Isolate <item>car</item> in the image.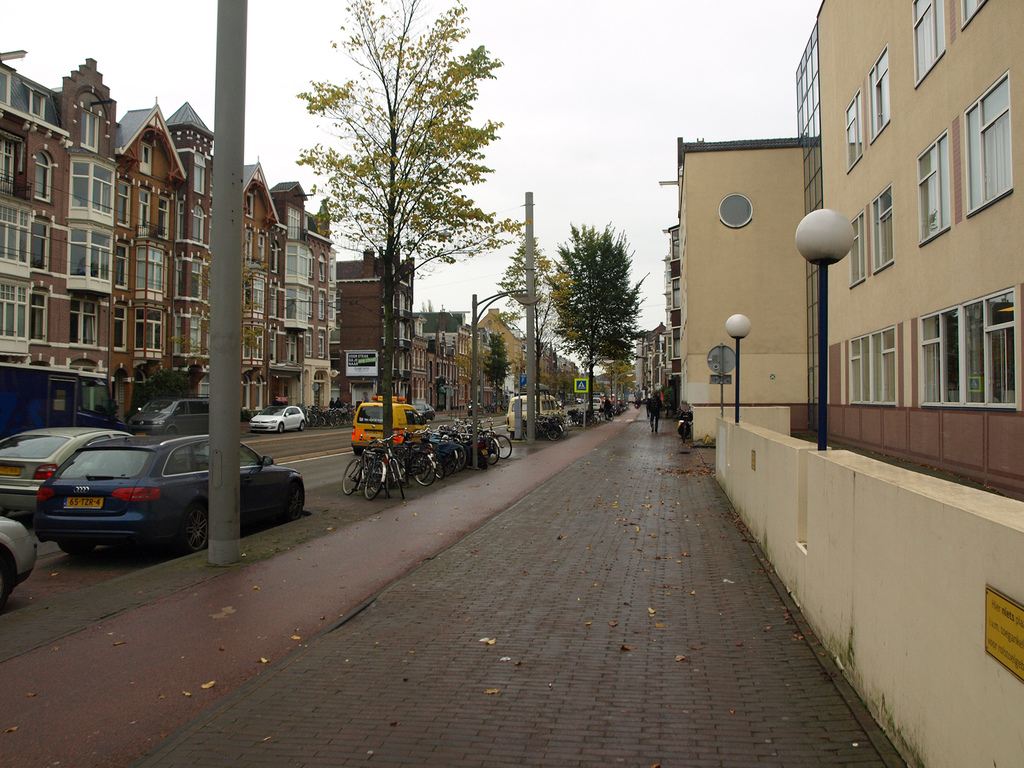
Isolated region: (left=350, top=399, right=427, bottom=461).
